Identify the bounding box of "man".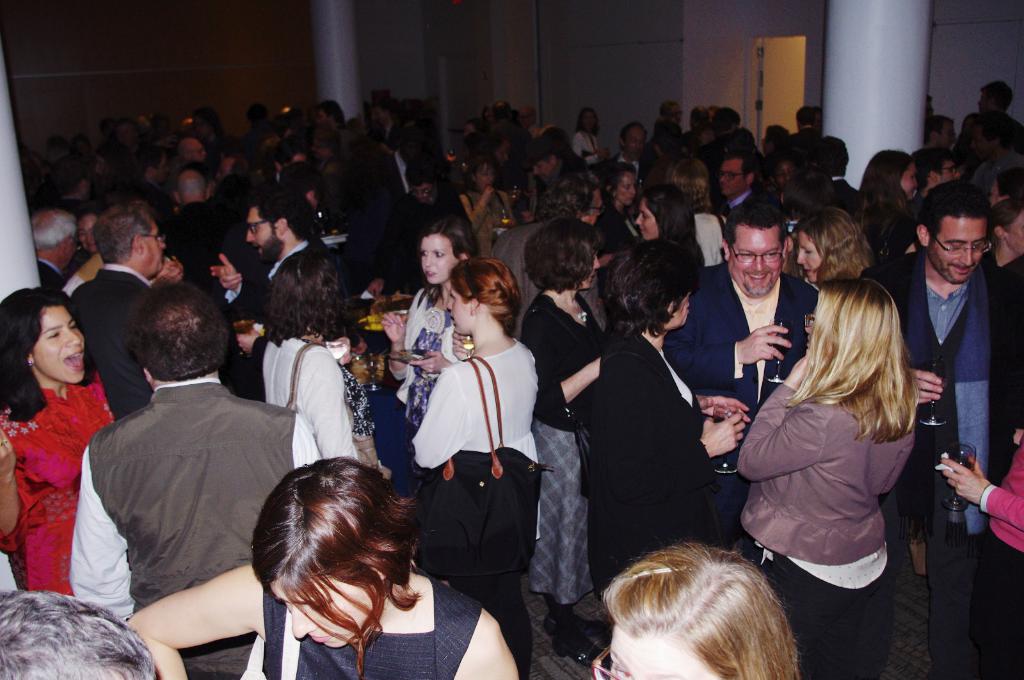
box(719, 154, 790, 215).
